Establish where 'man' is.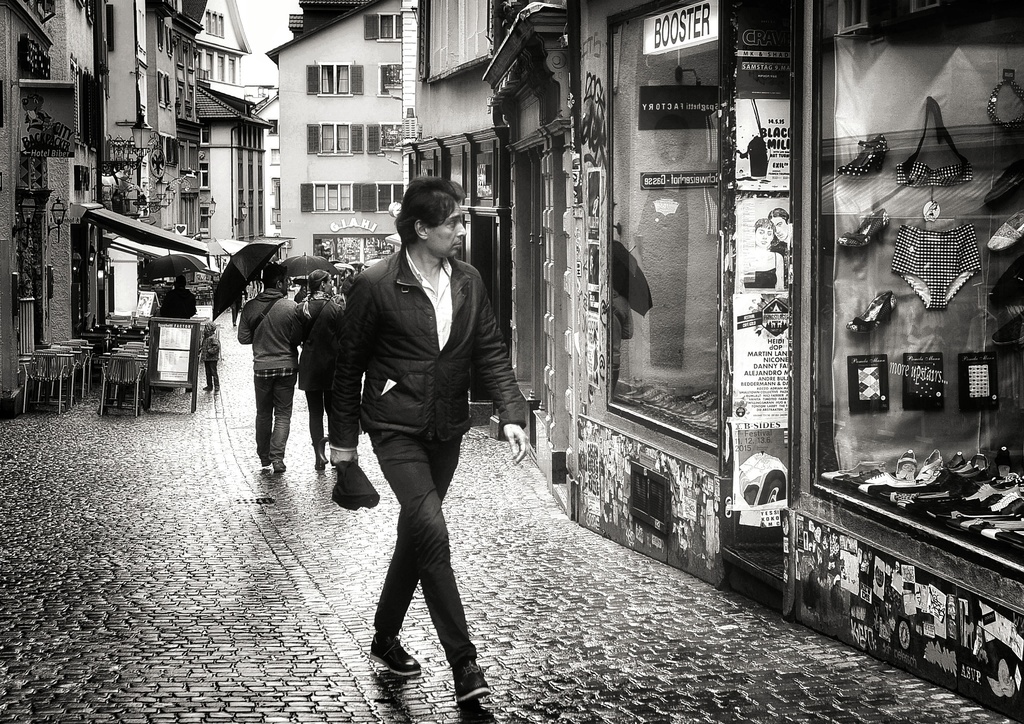
Established at (left=235, top=267, right=308, bottom=473).
